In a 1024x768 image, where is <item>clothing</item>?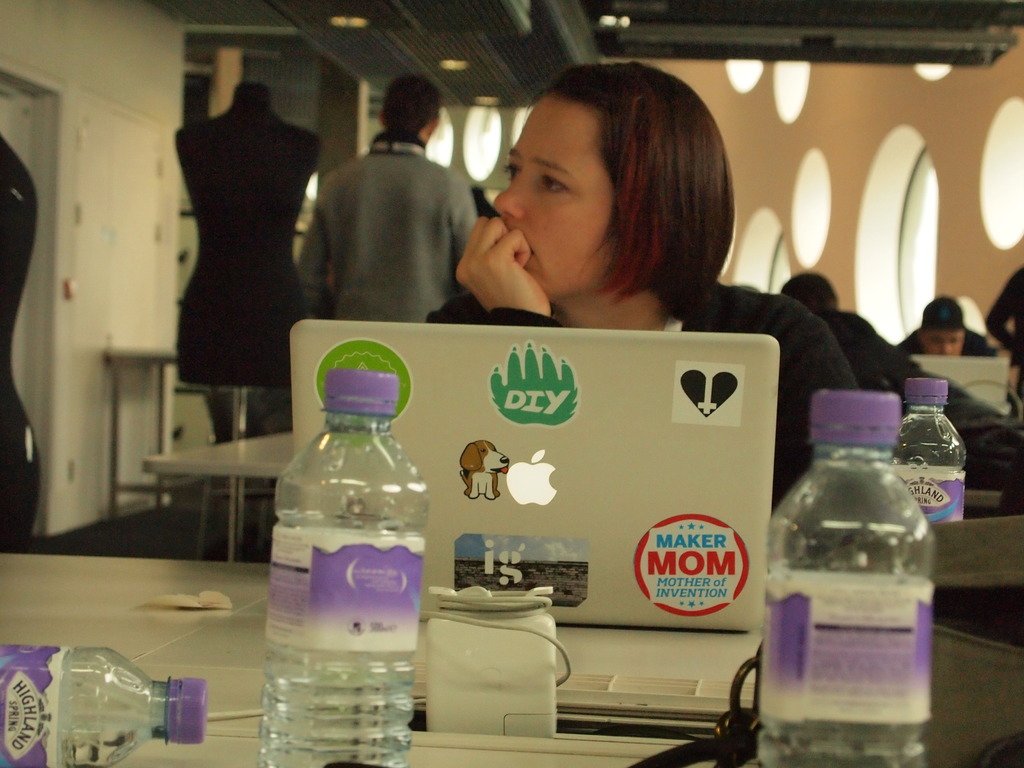
(983,265,1023,401).
